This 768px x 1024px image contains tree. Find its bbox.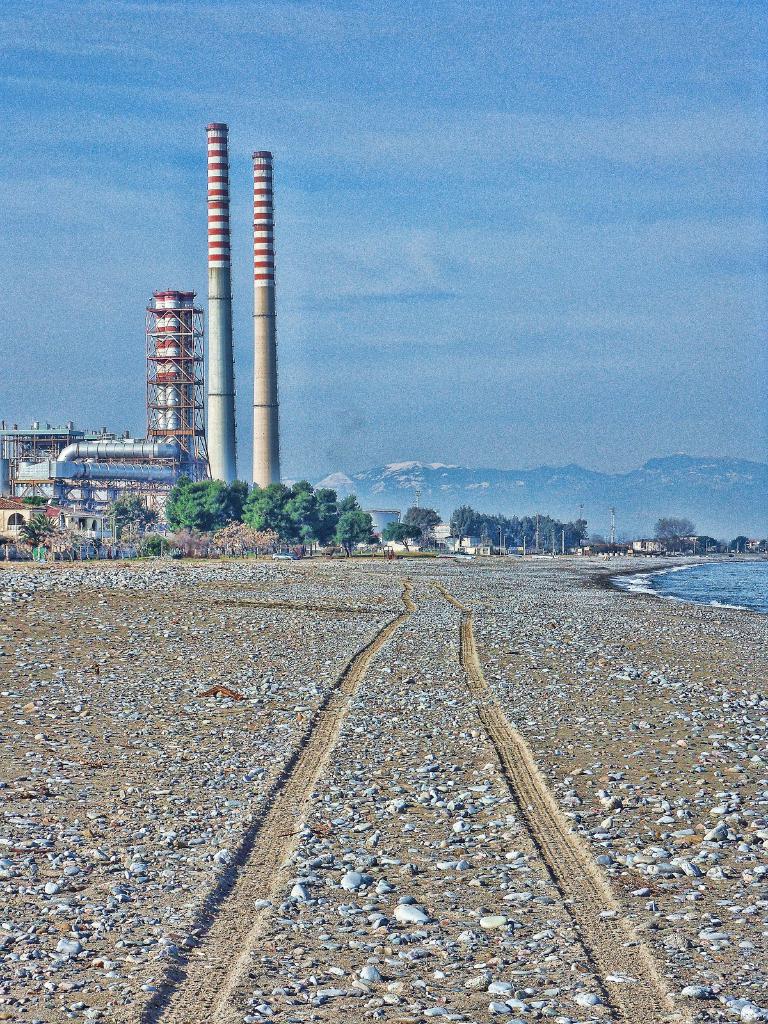
<box>239,488,298,545</box>.
